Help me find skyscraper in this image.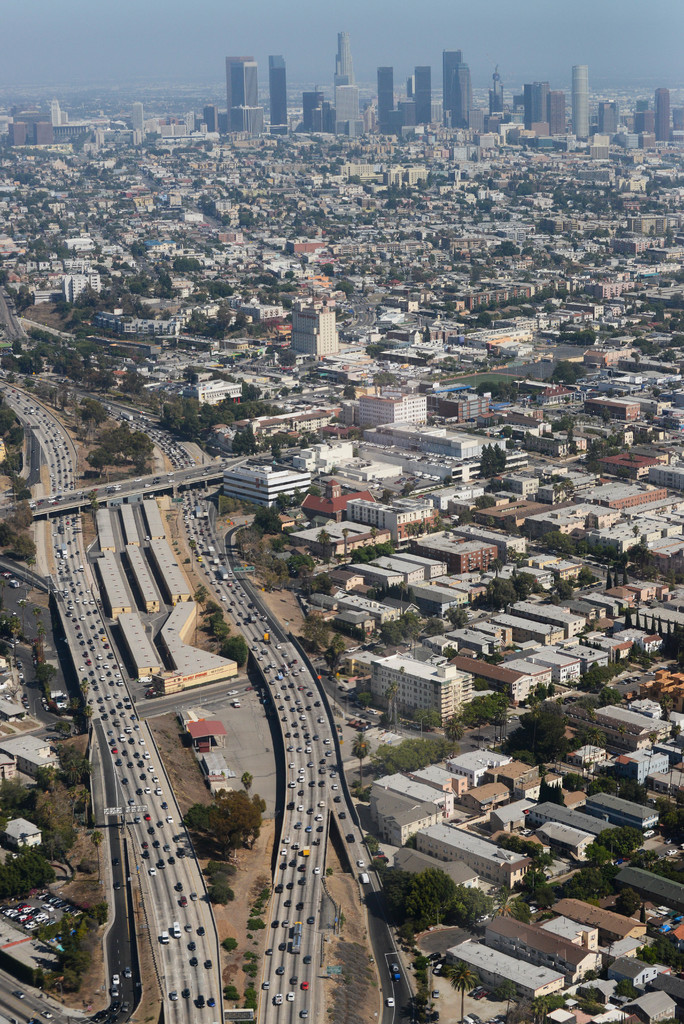
Found it: <region>572, 61, 600, 140</region>.
